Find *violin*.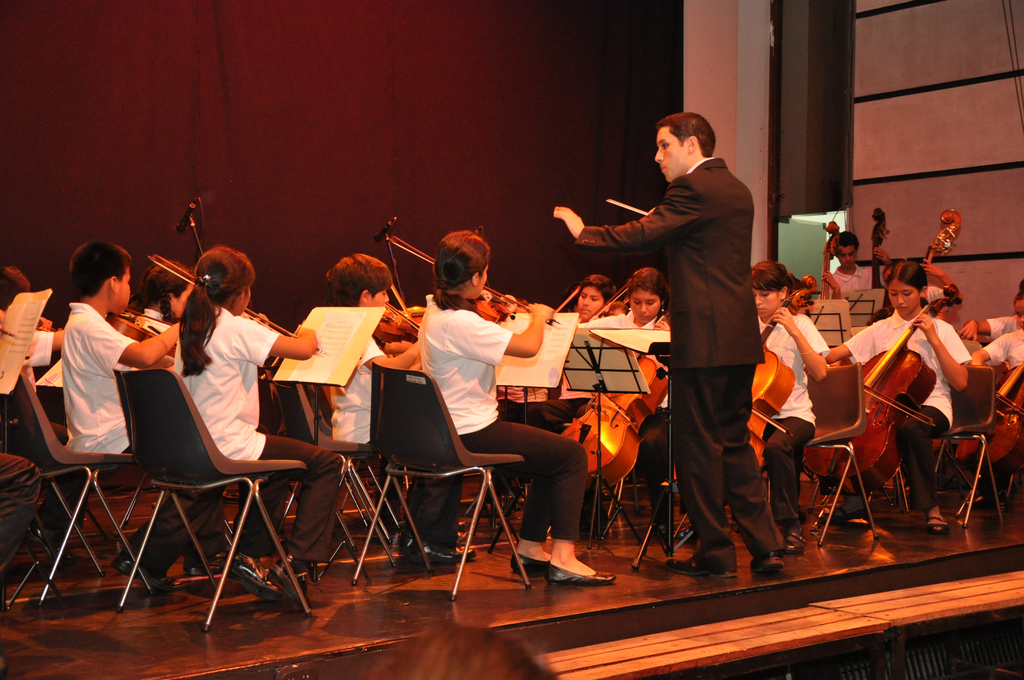
{"x1": 810, "y1": 216, "x2": 837, "y2": 301}.
